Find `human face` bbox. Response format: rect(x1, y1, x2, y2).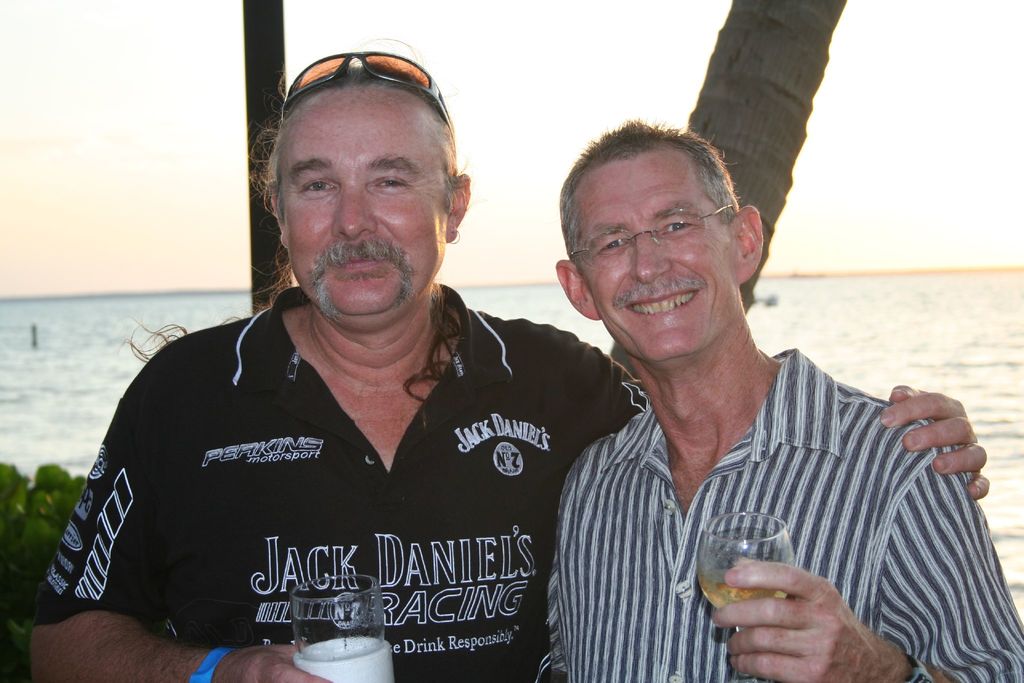
rect(575, 146, 733, 365).
